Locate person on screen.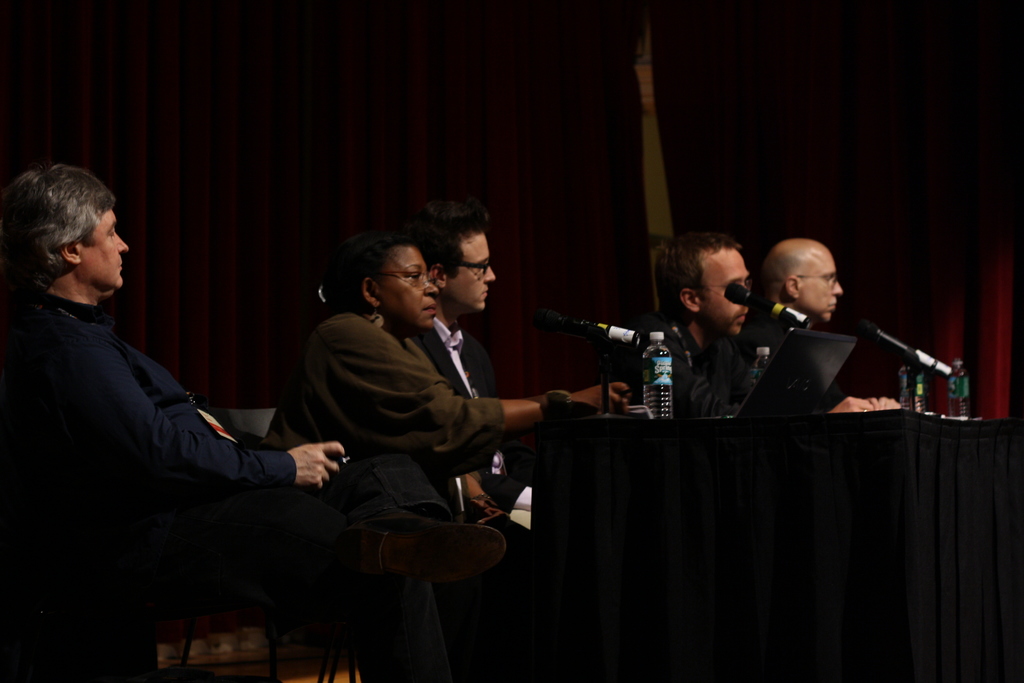
On screen at [740, 238, 846, 359].
